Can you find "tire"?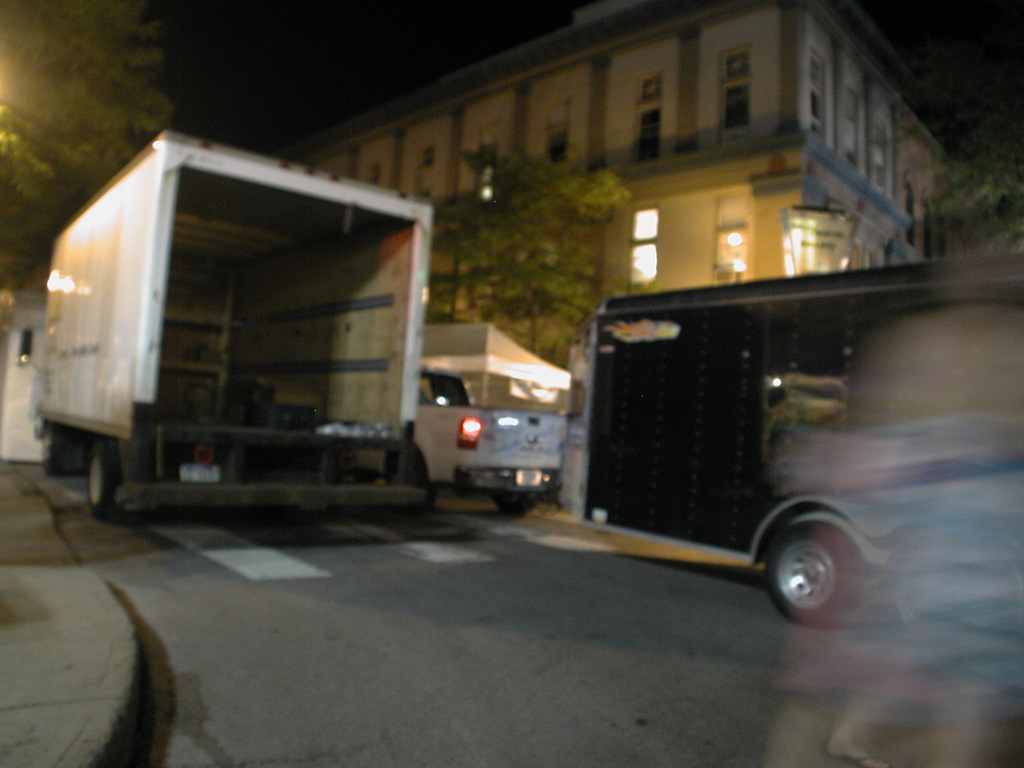
Yes, bounding box: Rect(38, 426, 82, 479).
